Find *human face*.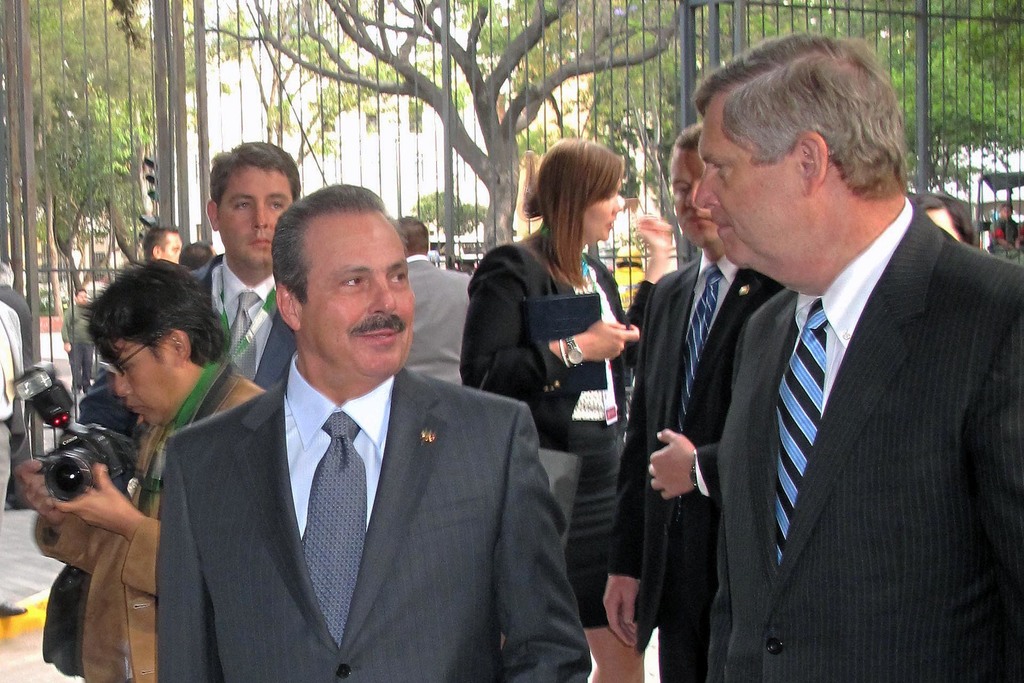
detection(161, 231, 184, 263).
